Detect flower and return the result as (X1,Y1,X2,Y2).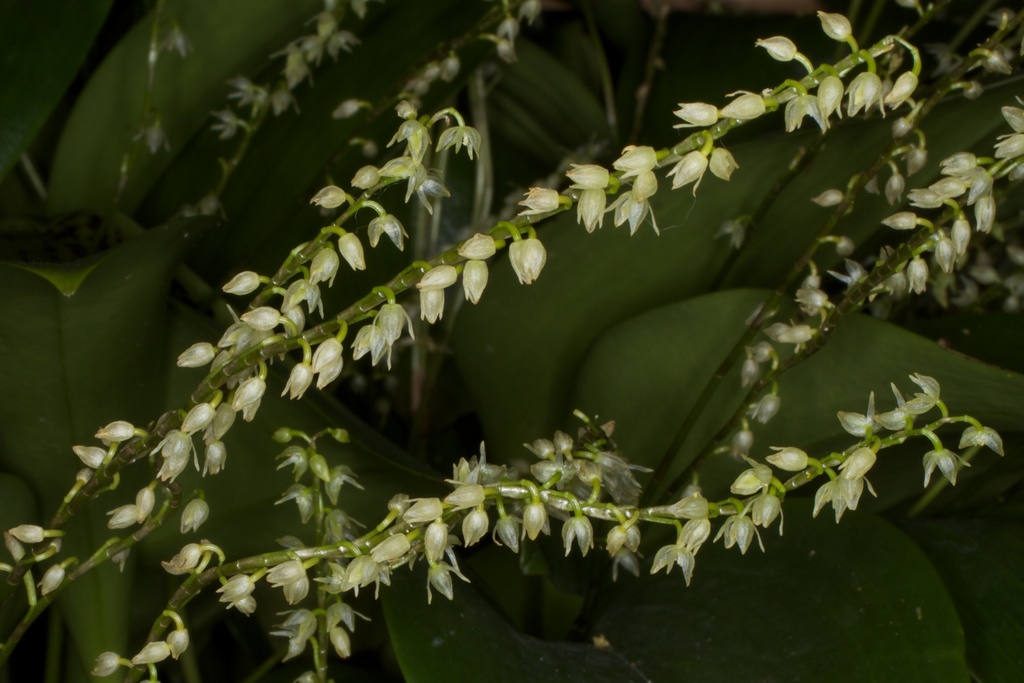
(732,461,772,500).
